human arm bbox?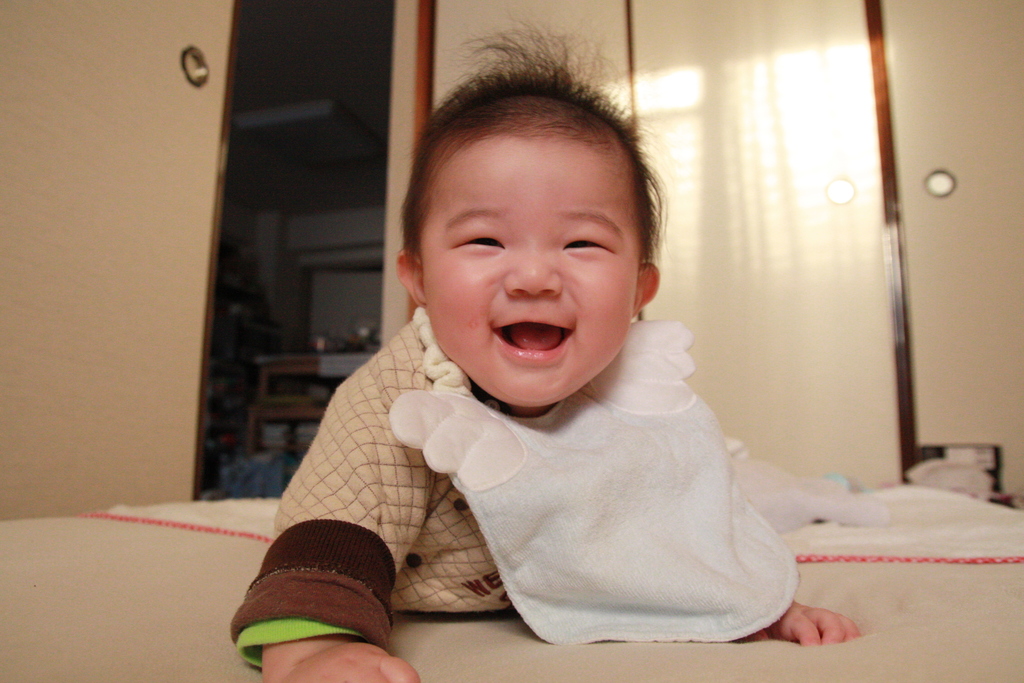
(left=760, top=595, right=867, bottom=639)
